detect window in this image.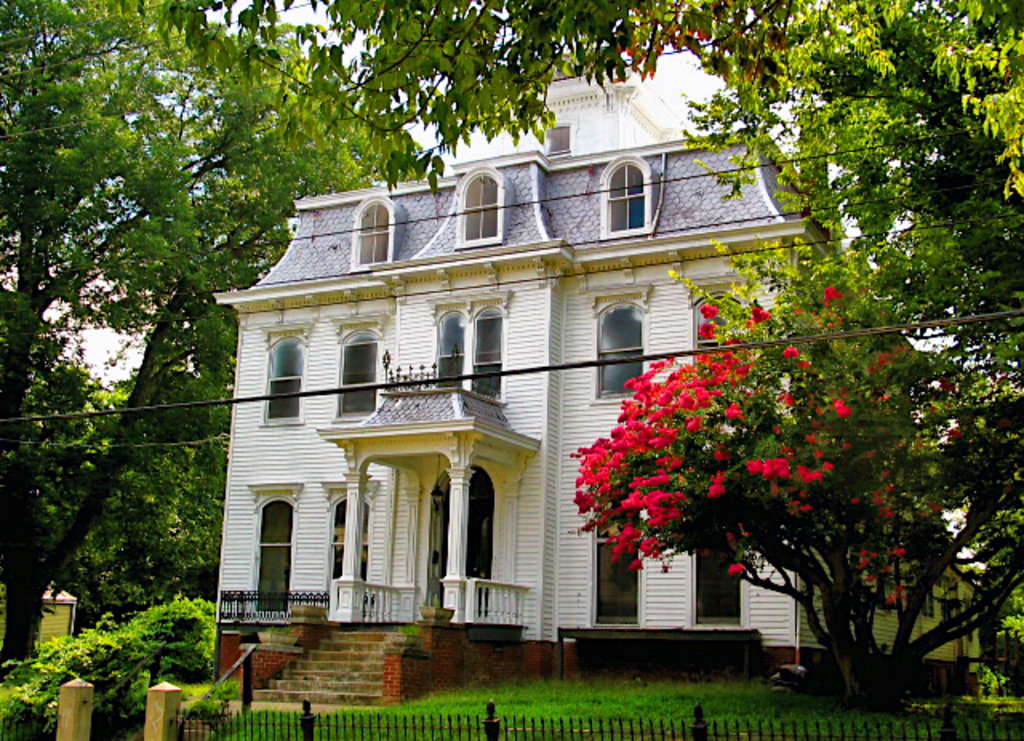
Detection: x1=466, y1=171, x2=501, y2=245.
